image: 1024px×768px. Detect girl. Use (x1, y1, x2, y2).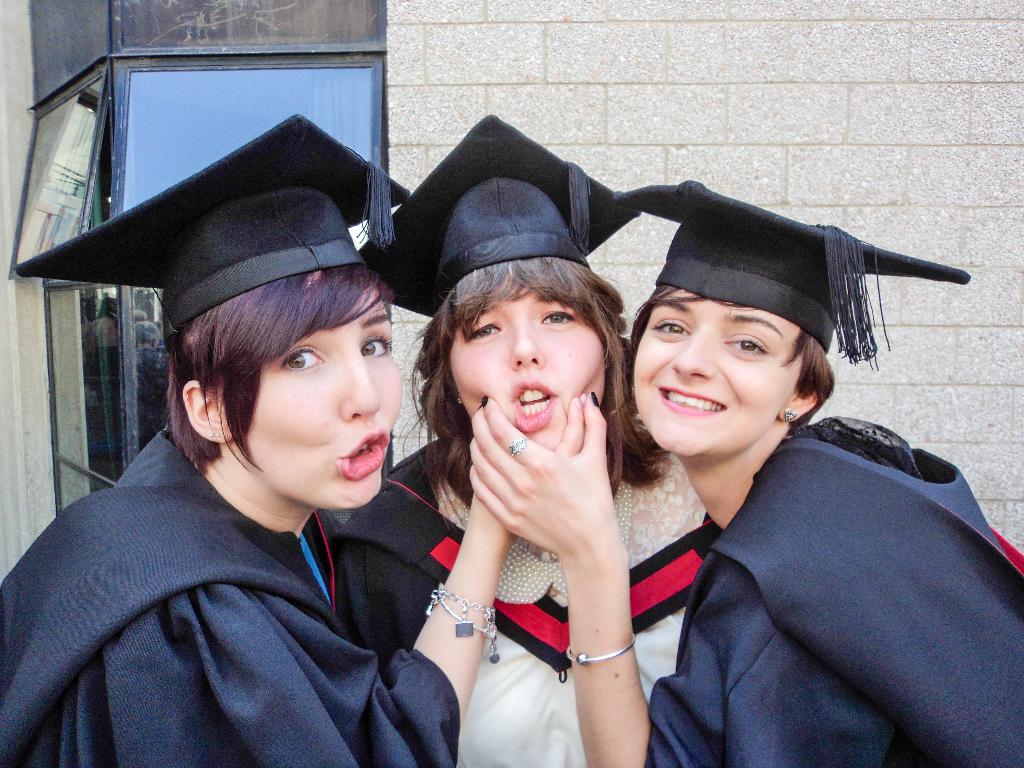
(321, 109, 721, 767).
